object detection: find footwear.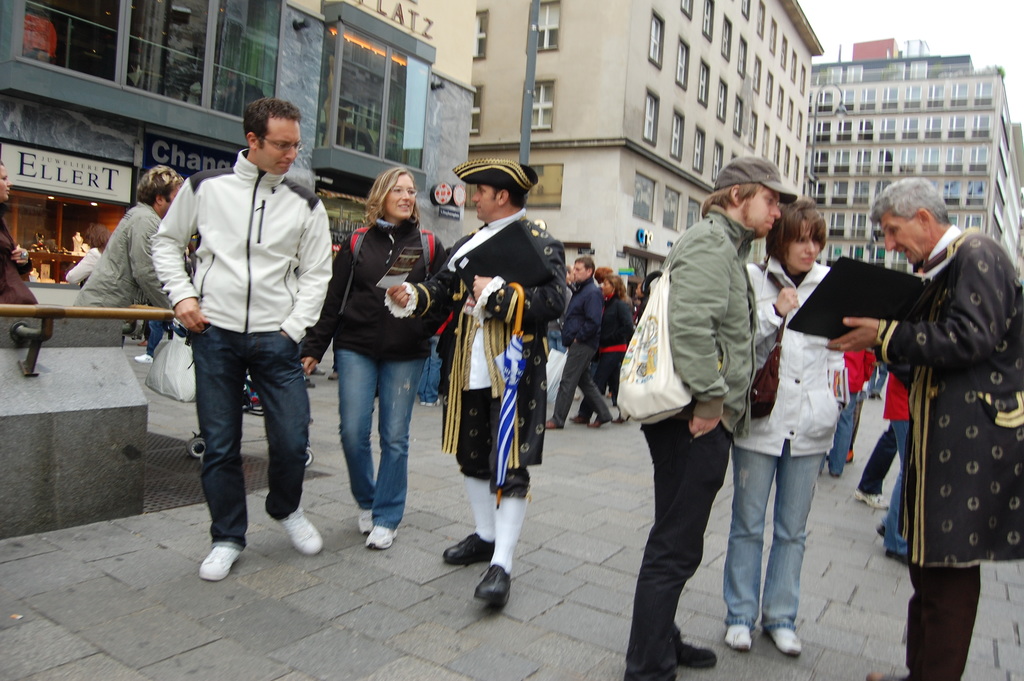
left=476, top=553, right=513, bottom=619.
